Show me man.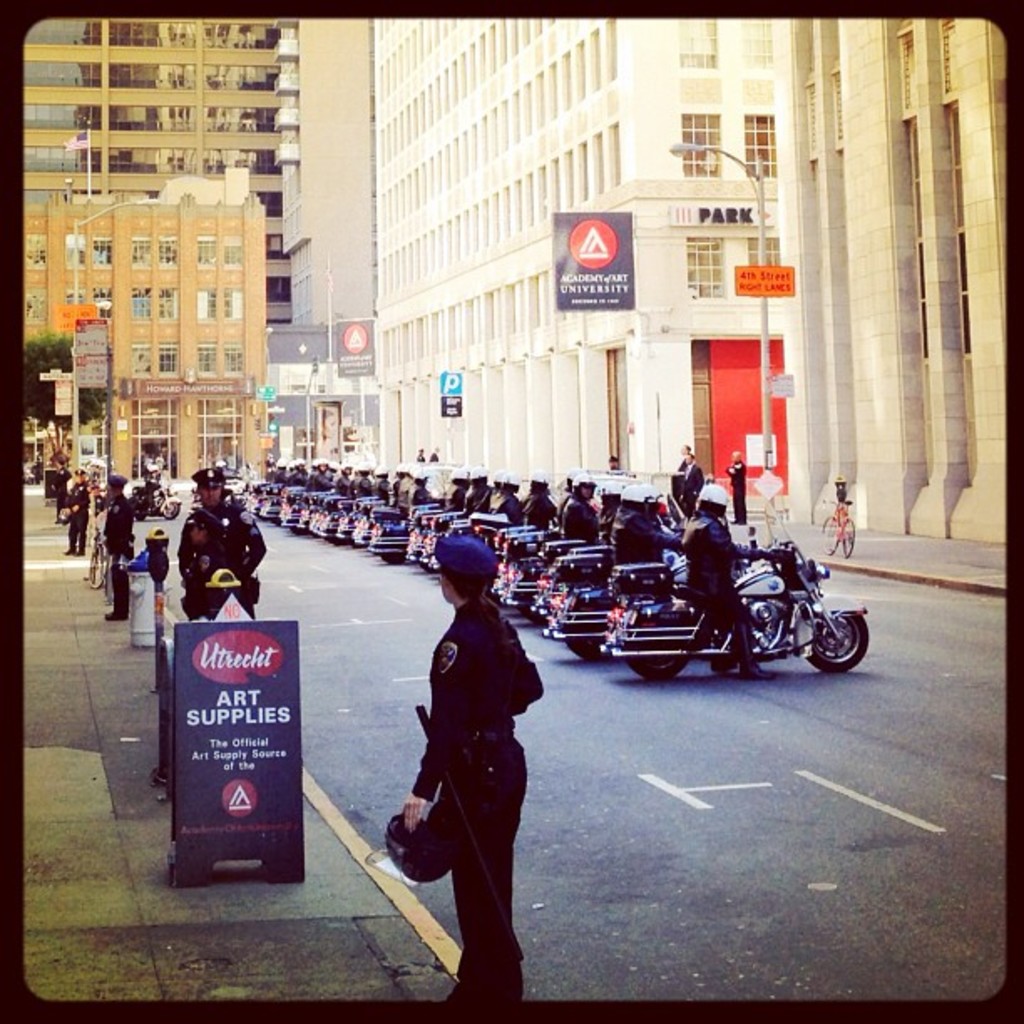
man is here: [562,462,602,542].
